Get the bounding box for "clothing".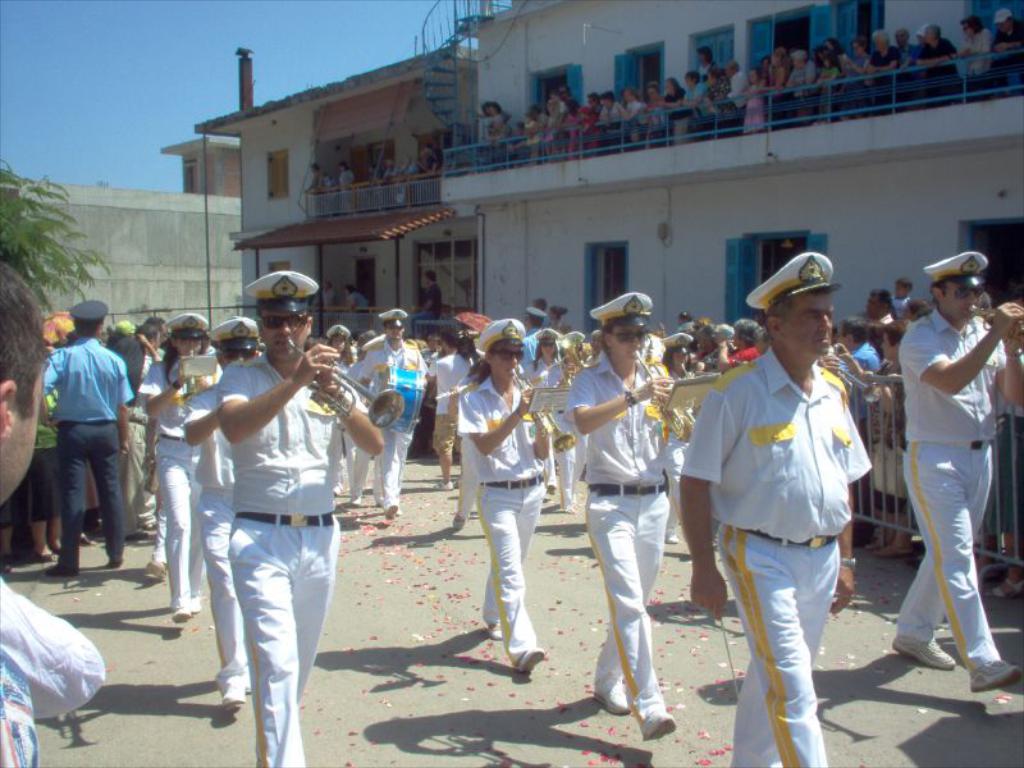
1004, 23, 1023, 91.
